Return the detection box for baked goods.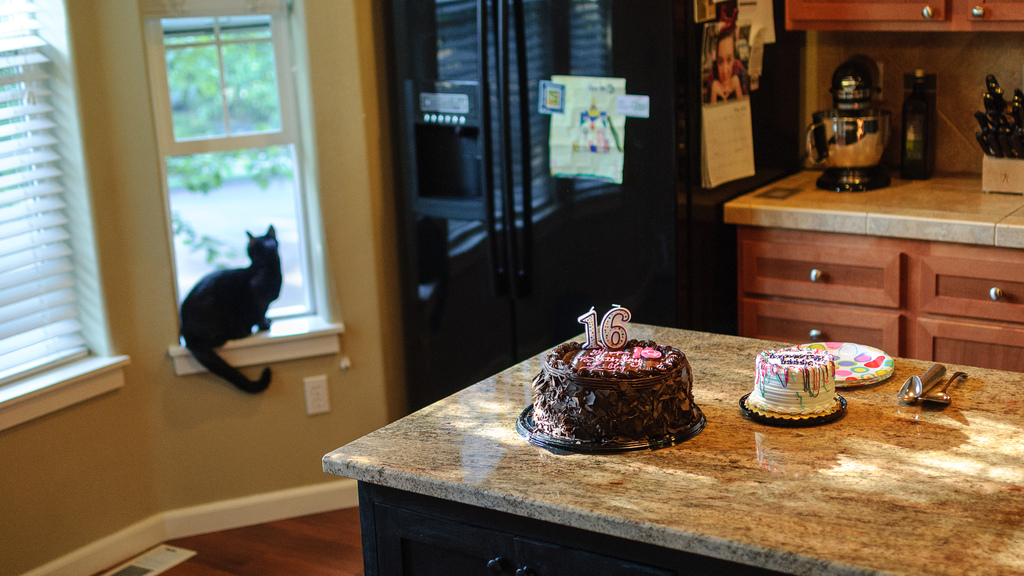
<region>748, 348, 852, 415</region>.
